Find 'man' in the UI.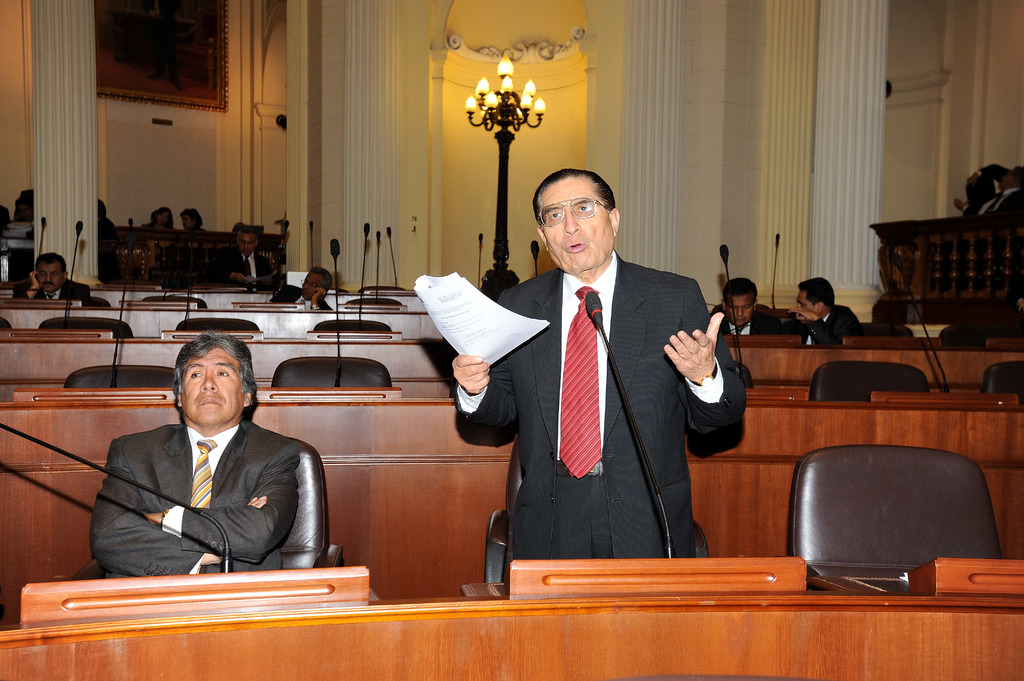
UI element at bbox=[12, 250, 90, 303].
